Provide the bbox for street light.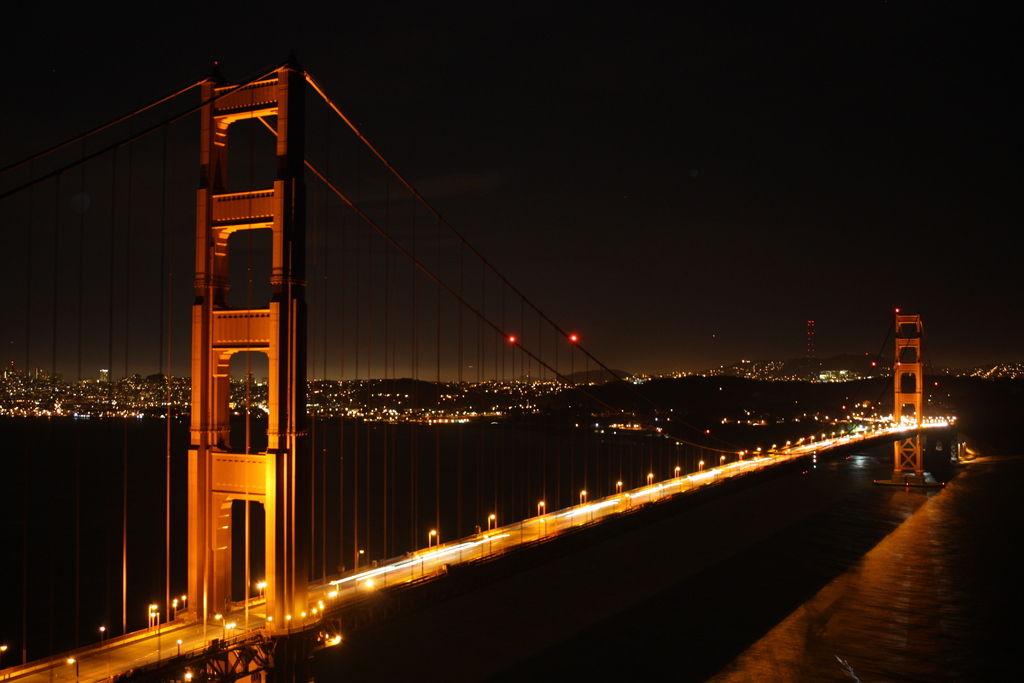
Rect(263, 583, 268, 596).
